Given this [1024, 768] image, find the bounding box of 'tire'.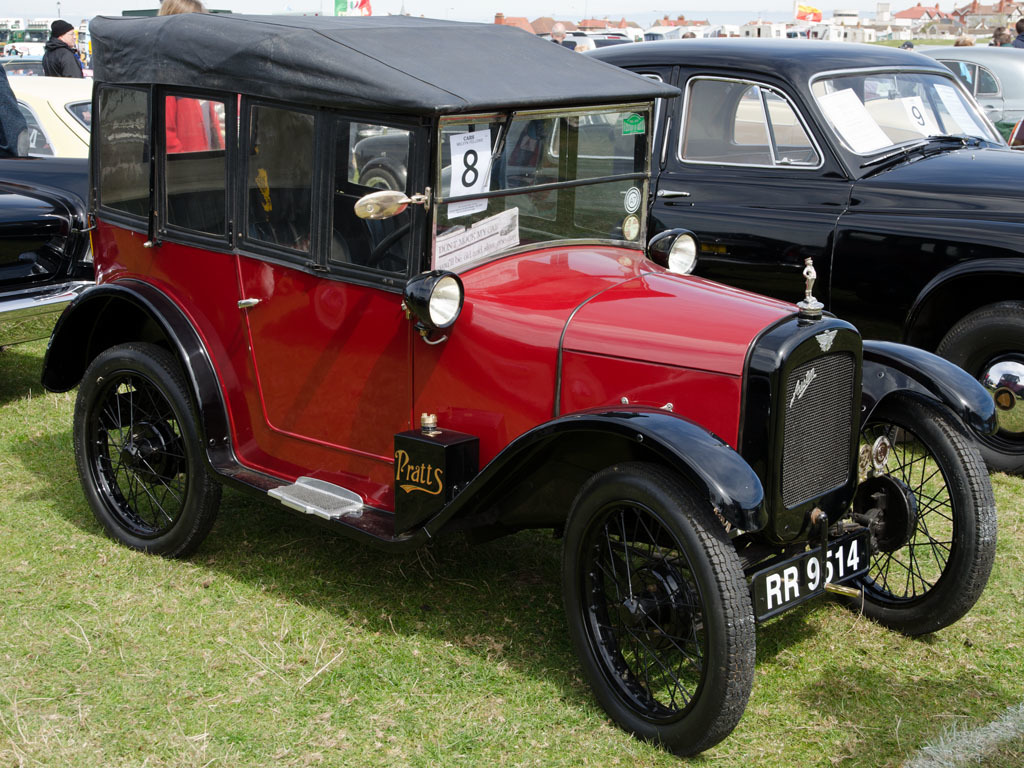
x1=560, y1=461, x2=753, y2=754.
